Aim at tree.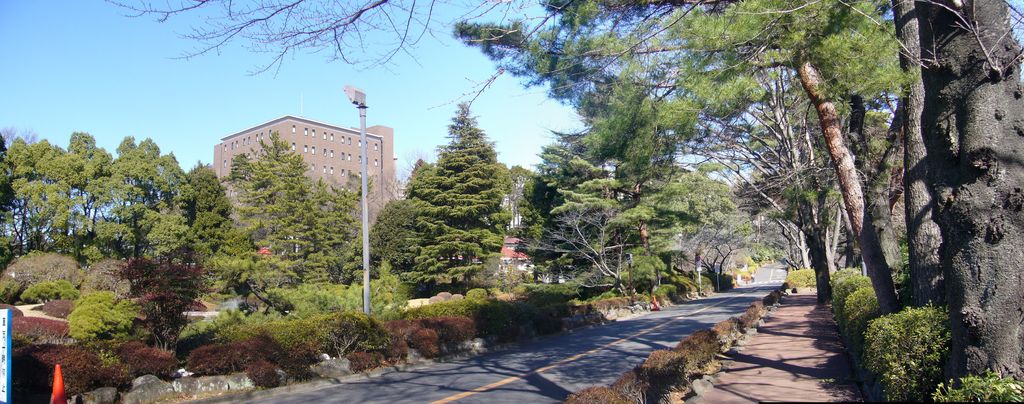
Aimed at detection(184, 163, 230, 215).
